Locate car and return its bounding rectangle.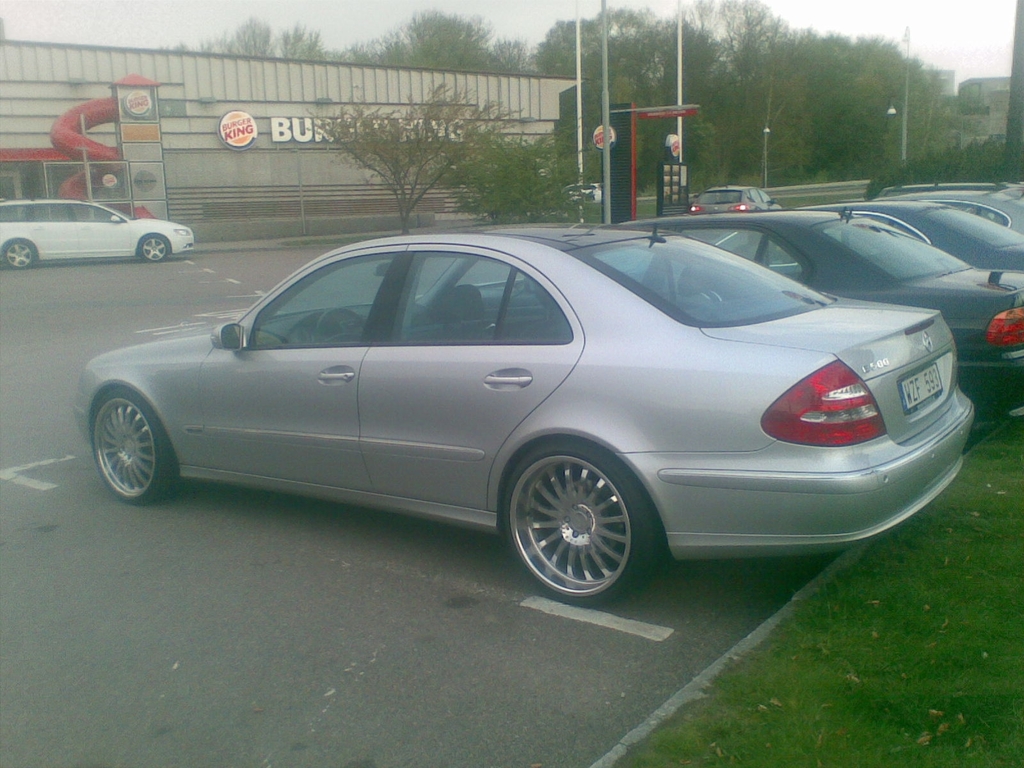
<region>0, 193, 191, 273</region>.
